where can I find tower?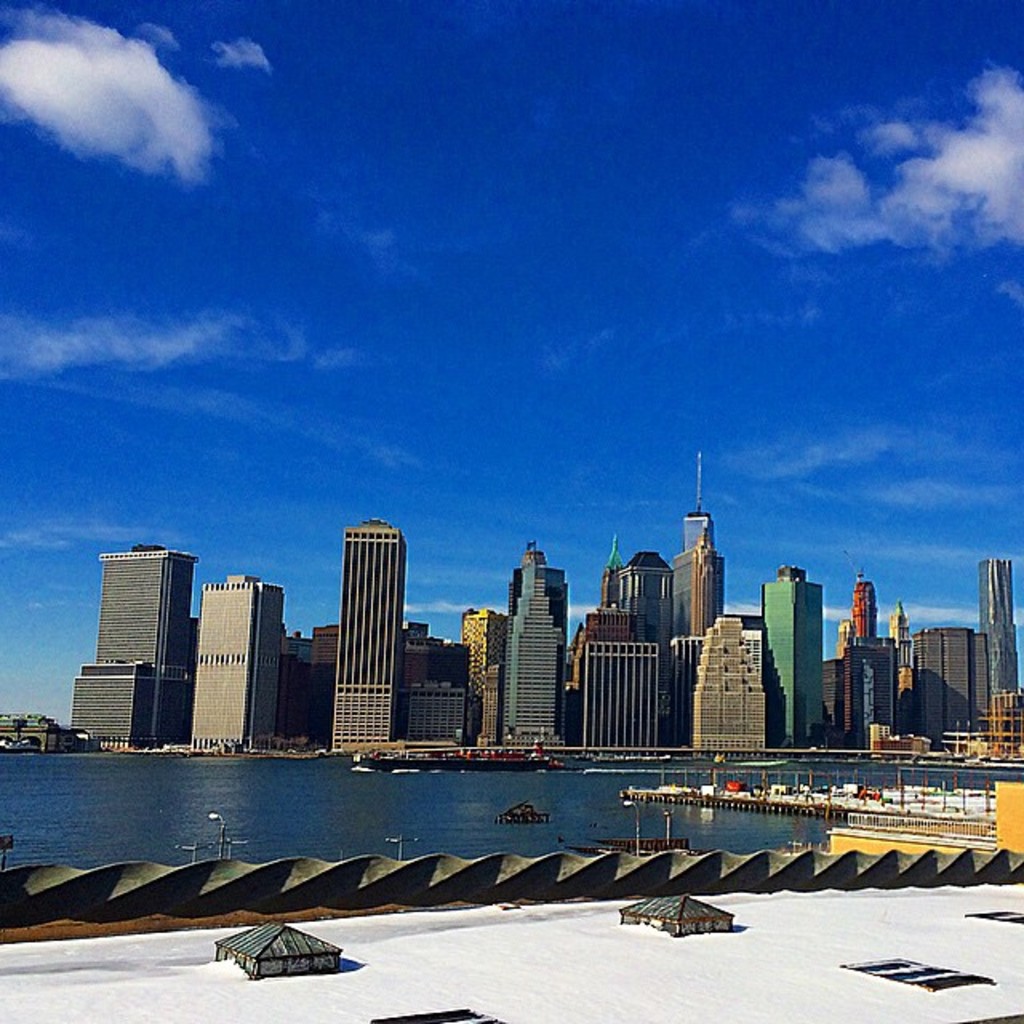
You can find it at Rect(685, 608, 773, 757).
